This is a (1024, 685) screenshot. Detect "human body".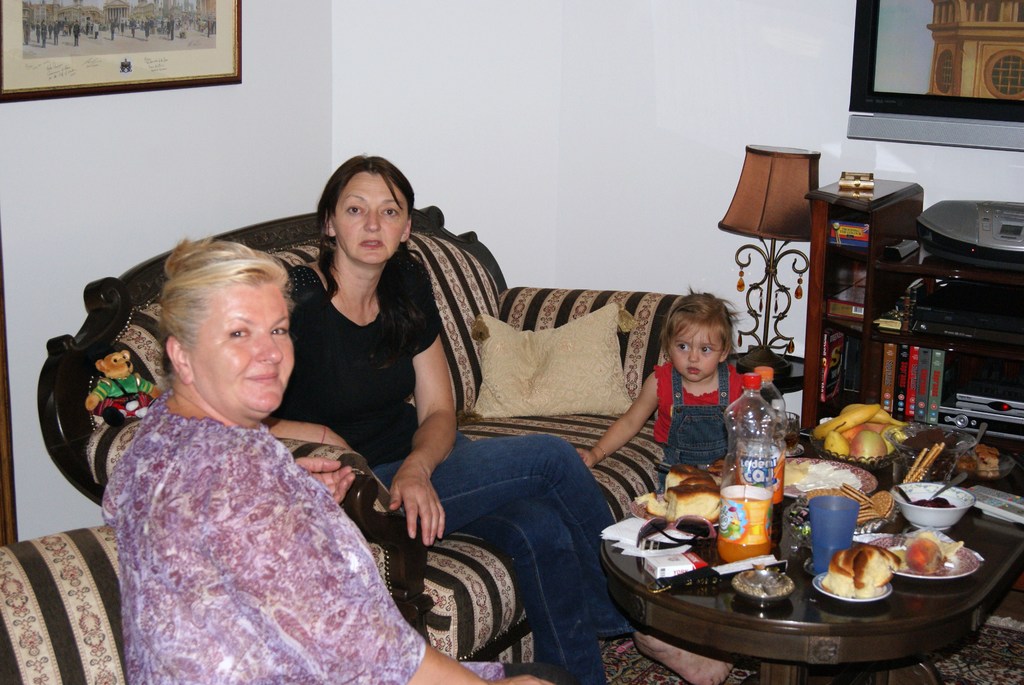
x1=258, y1=150, x2=733, y2=684.
